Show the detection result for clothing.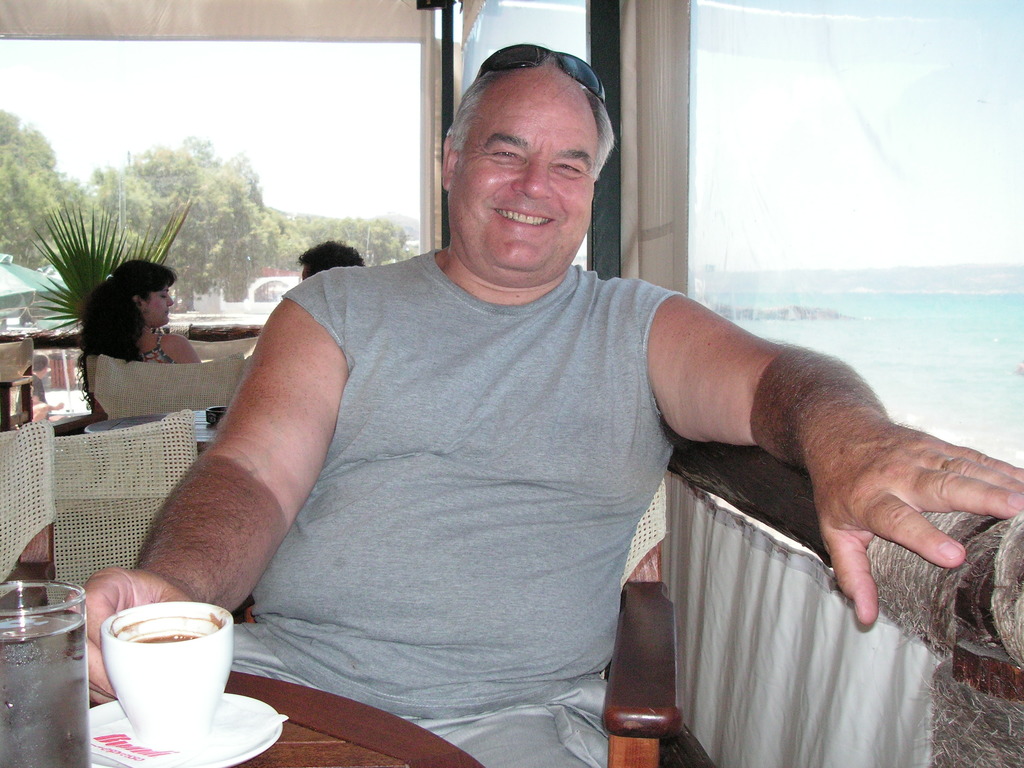
bbox=[243, 178, 728, 767].
